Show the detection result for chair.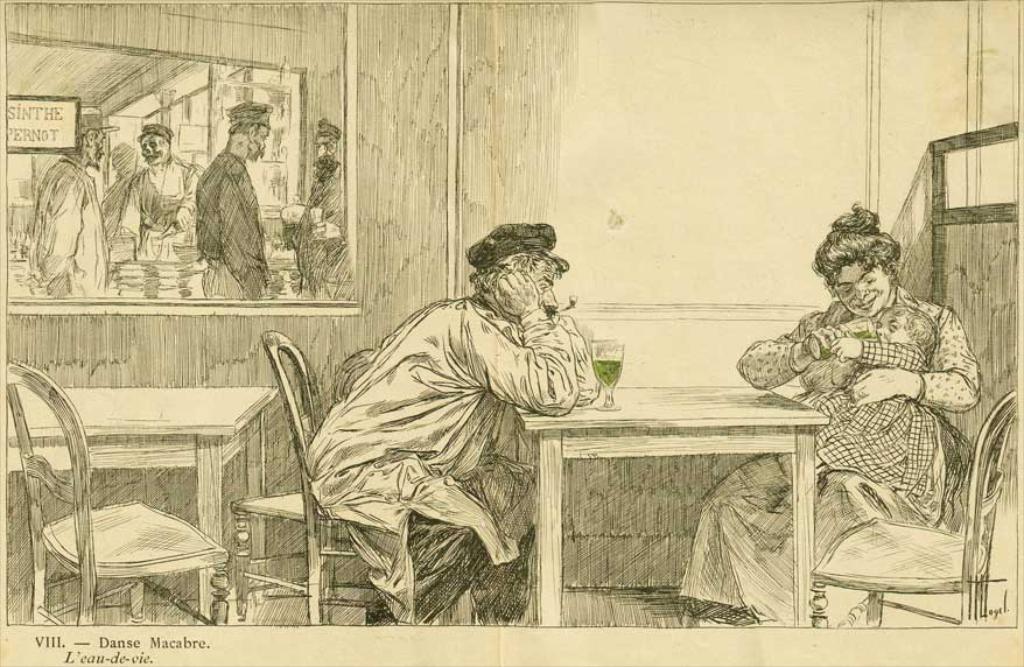
13,363,224,634.
